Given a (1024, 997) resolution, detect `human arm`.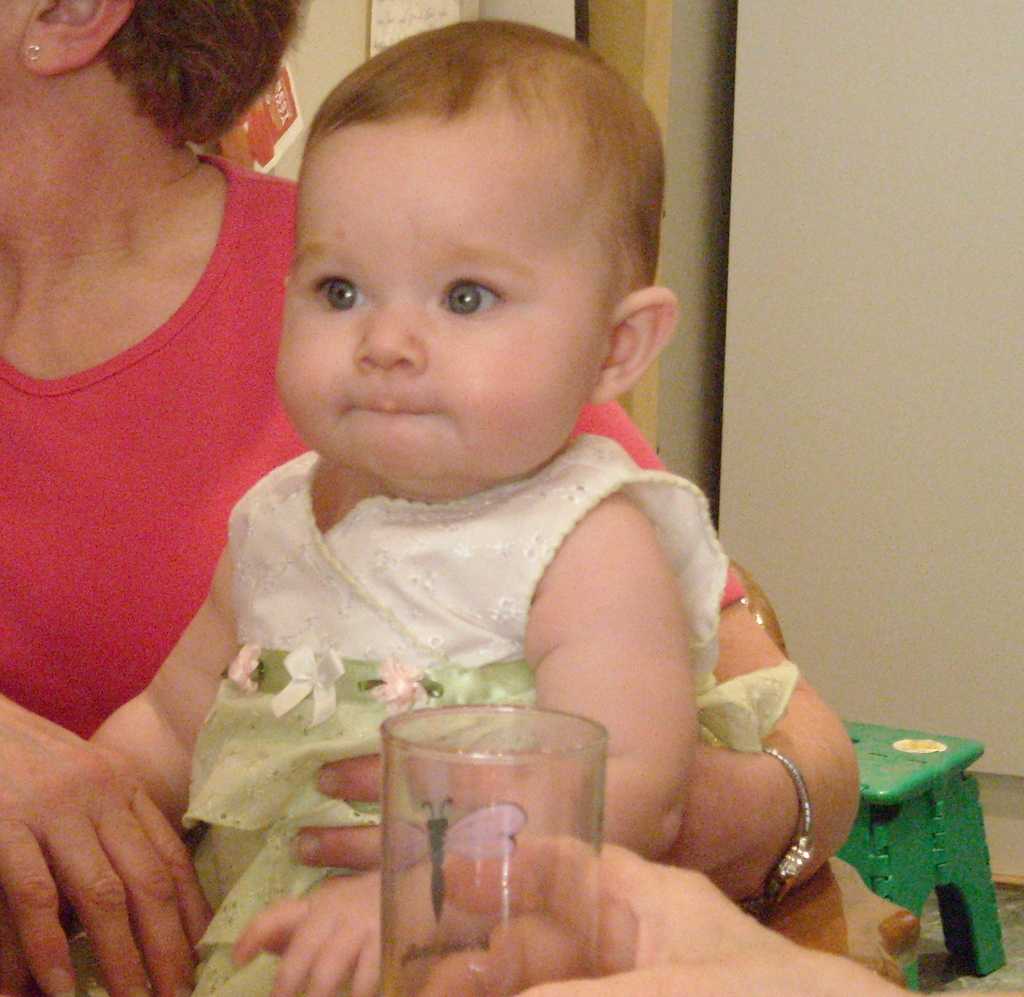
<box>0,677,215,996</box>.
